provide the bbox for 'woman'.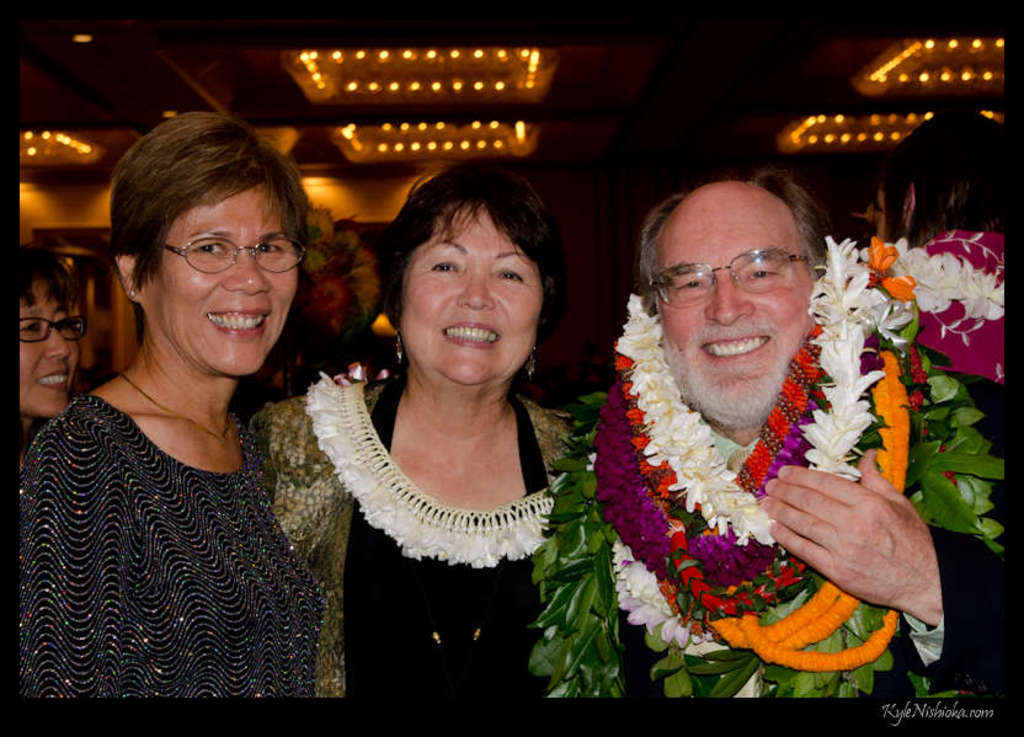
bbox=[20, 225, 78, 438].
